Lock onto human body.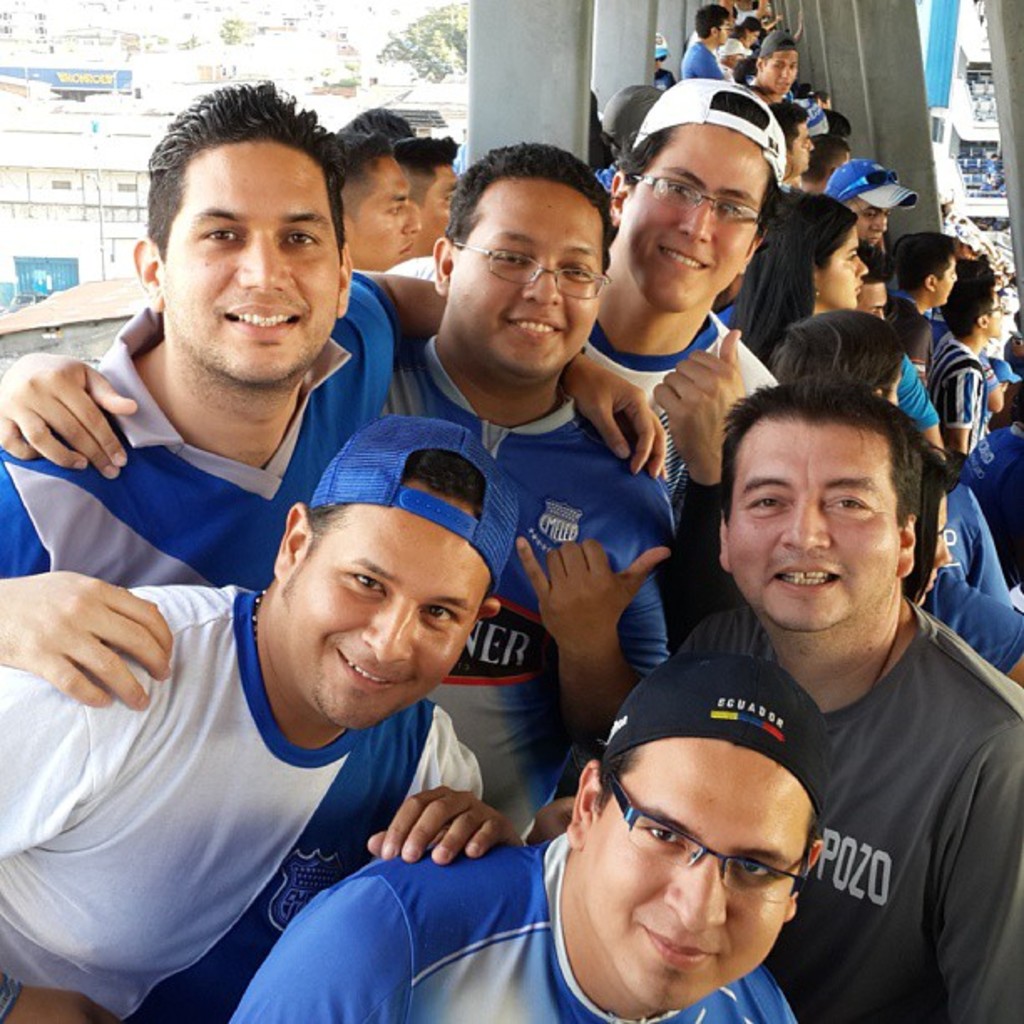
Locked: crop(338, 105, 412, 141).
